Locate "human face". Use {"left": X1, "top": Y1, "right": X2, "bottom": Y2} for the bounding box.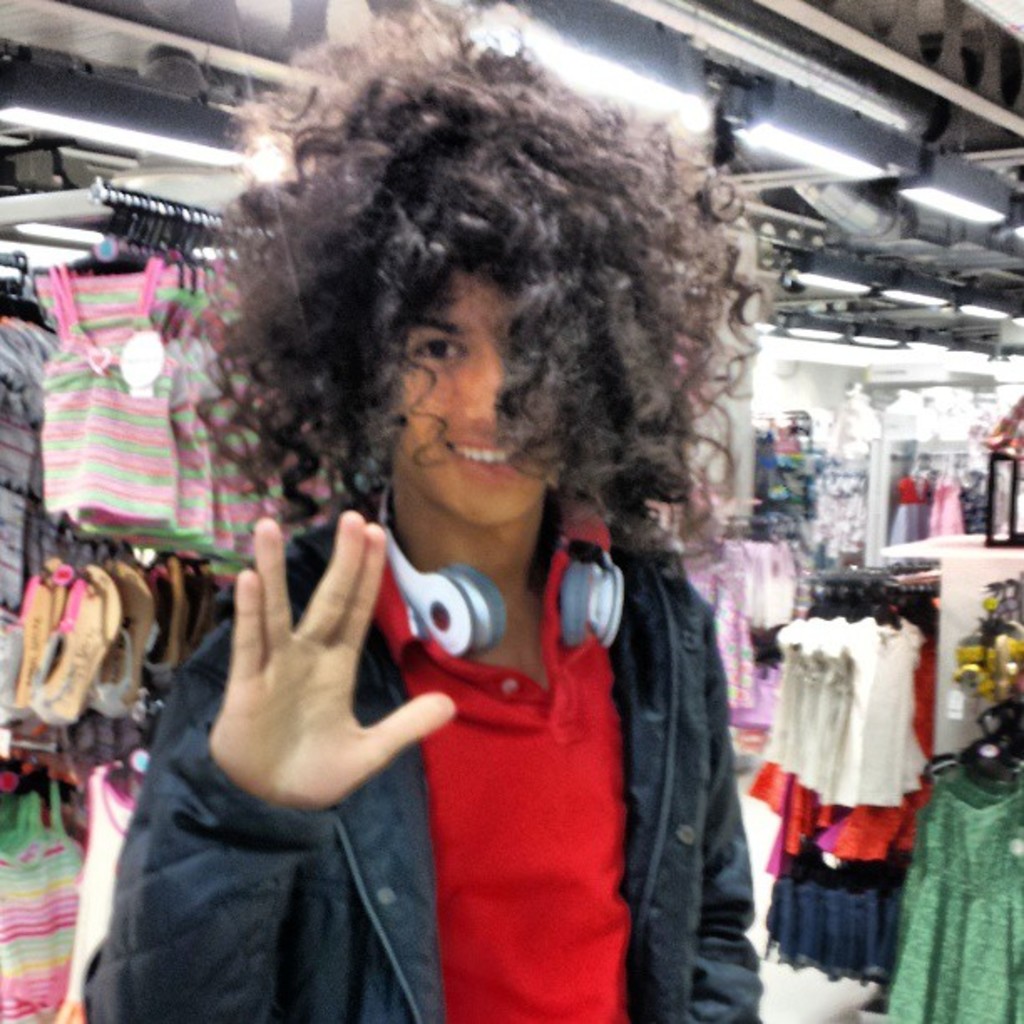
{"left": 395, "top": 256, "right": 552, "bottom": 520}.
